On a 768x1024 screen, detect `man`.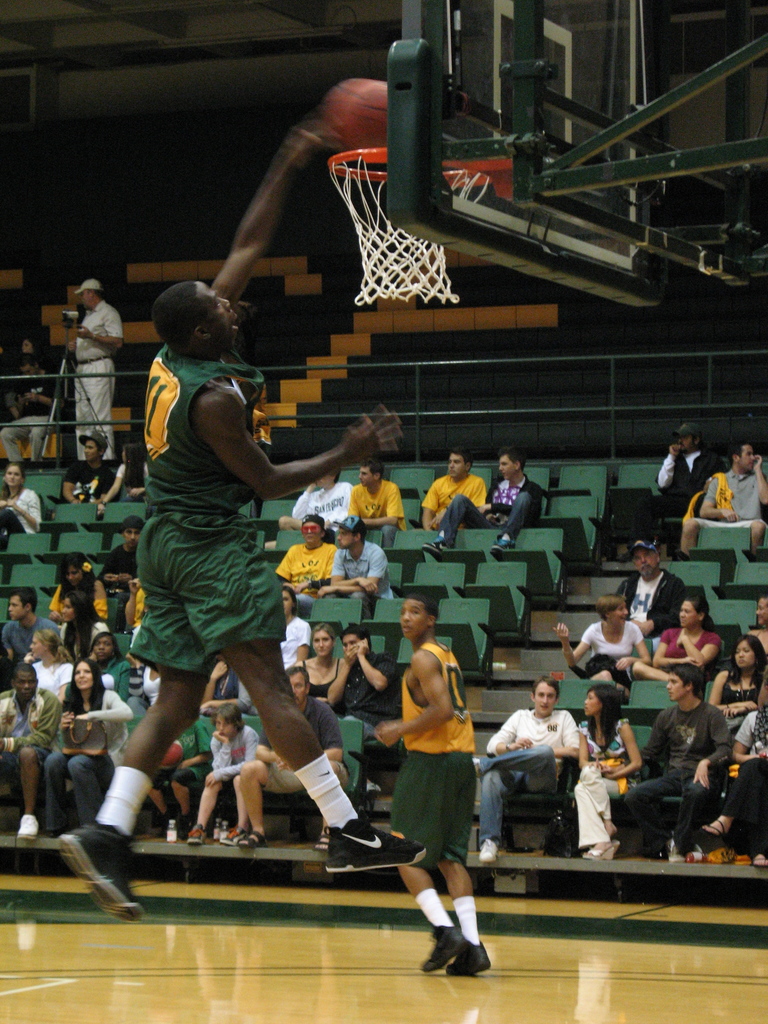
detection(71, 279, 124, 467).
